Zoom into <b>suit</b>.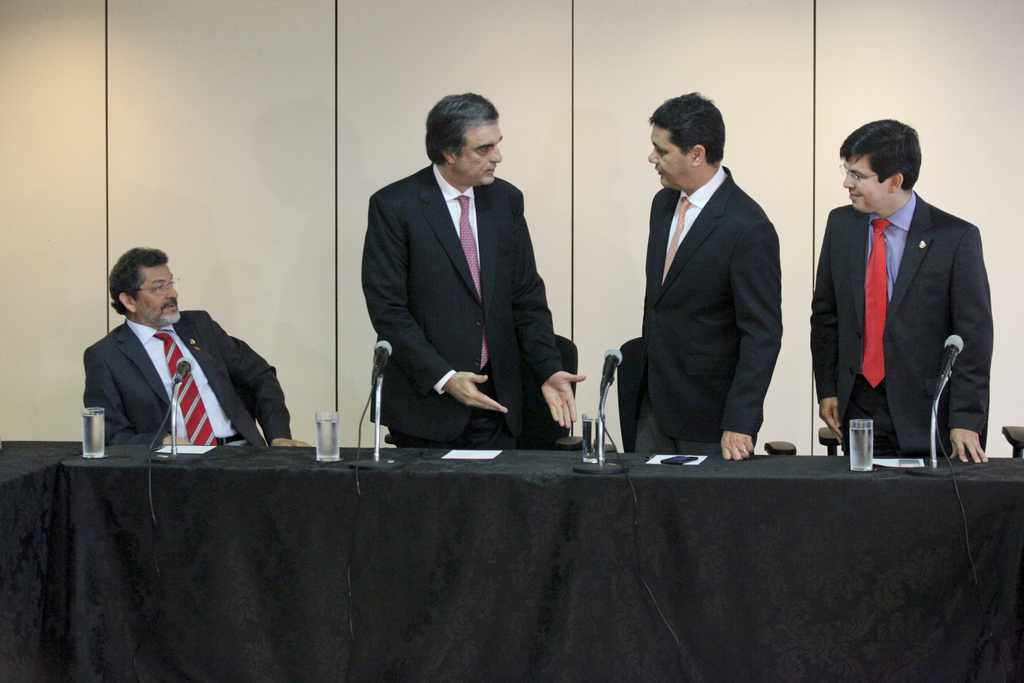
Zoom target: (left=351, top=110, right=577, bottom=461).
